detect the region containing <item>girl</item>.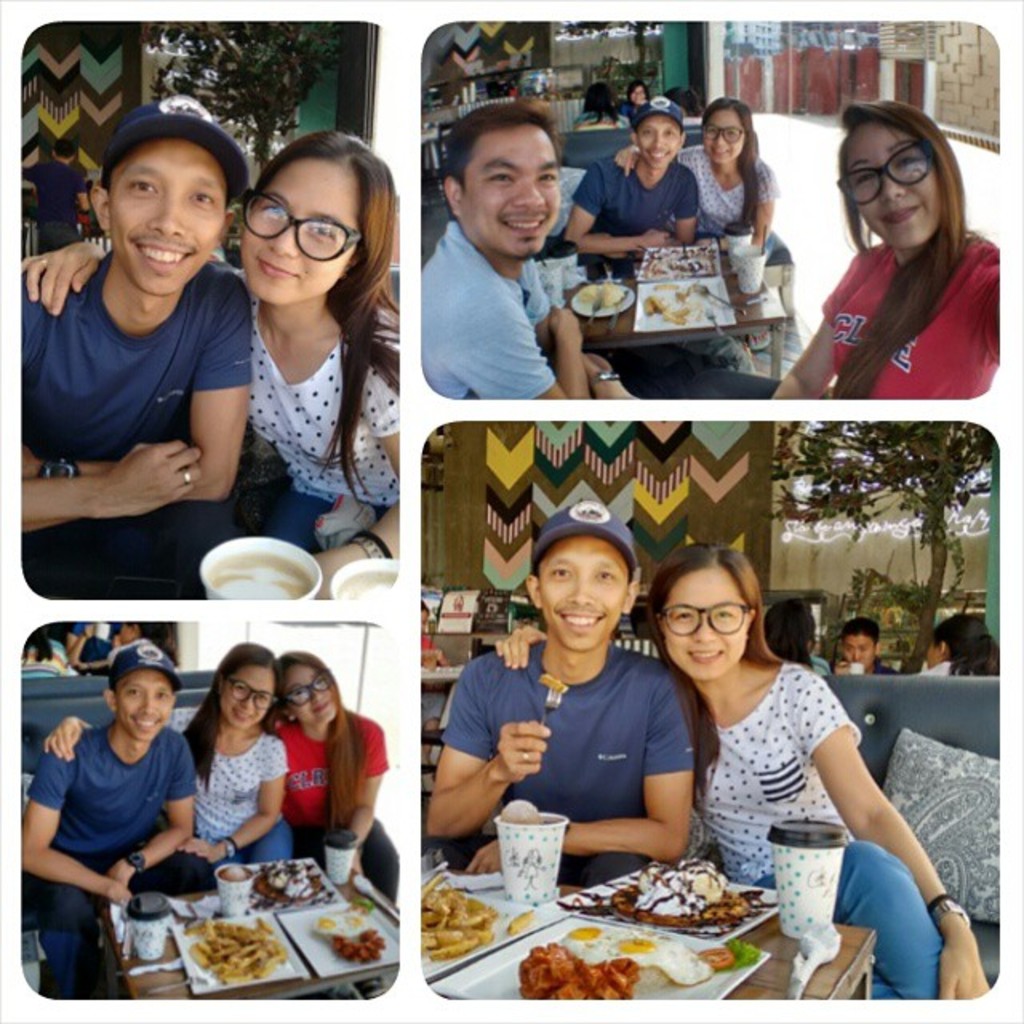
Rect(613, 96, 781, 350).
